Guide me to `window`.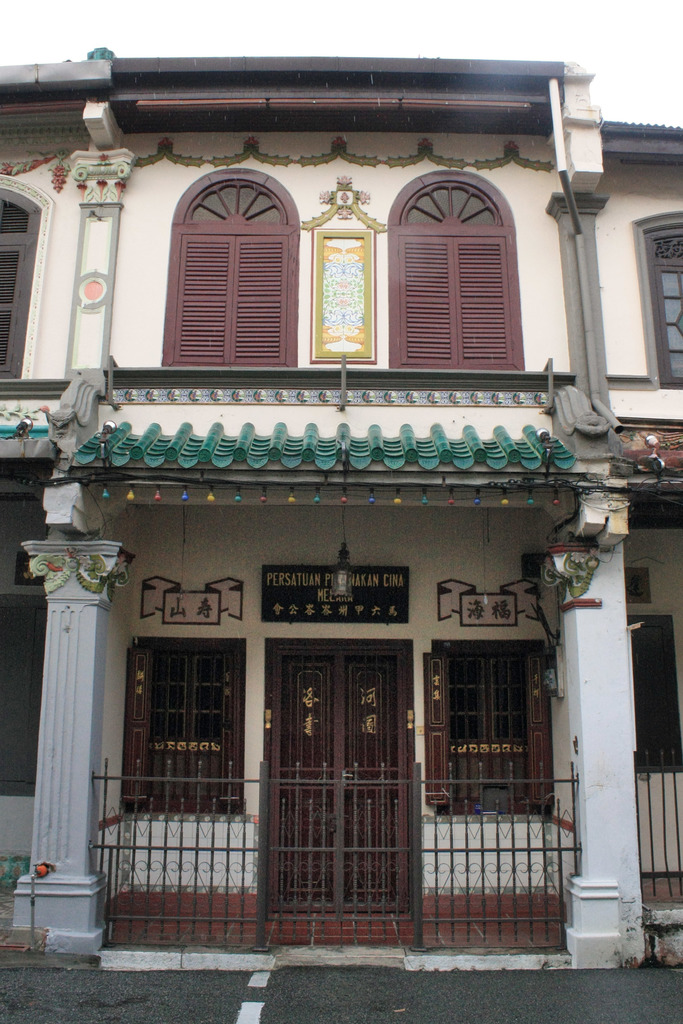
Guidance: (120,641,250,819).
